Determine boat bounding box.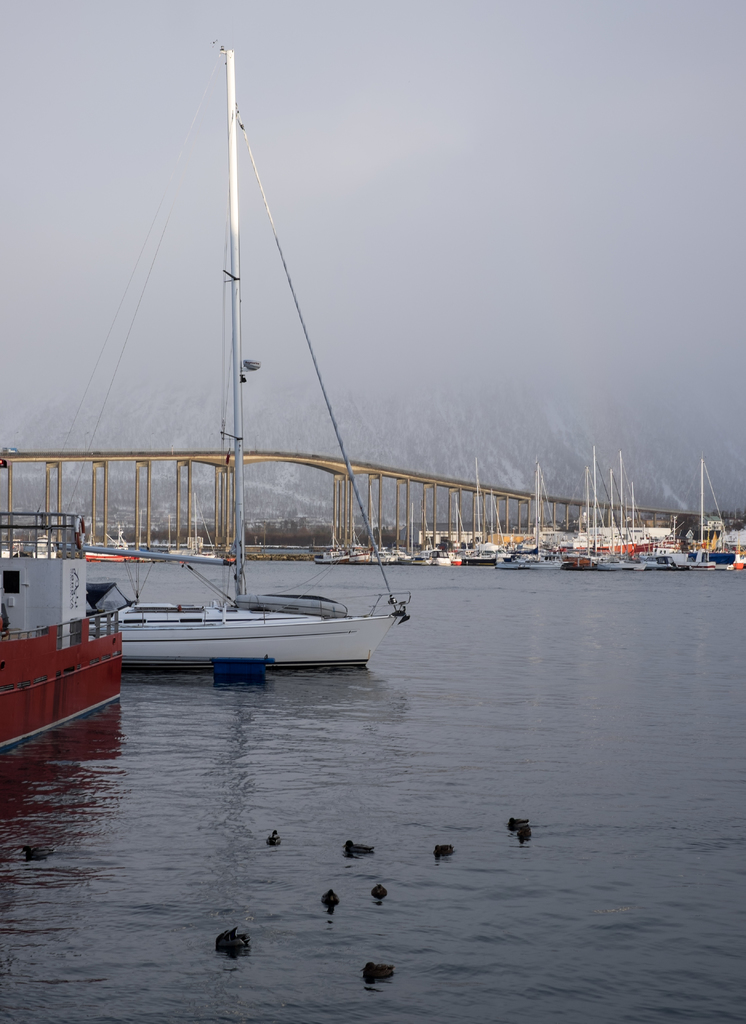
Determined: {"left": 688, "top": 470, "right": 745, "bottom": 570}.
